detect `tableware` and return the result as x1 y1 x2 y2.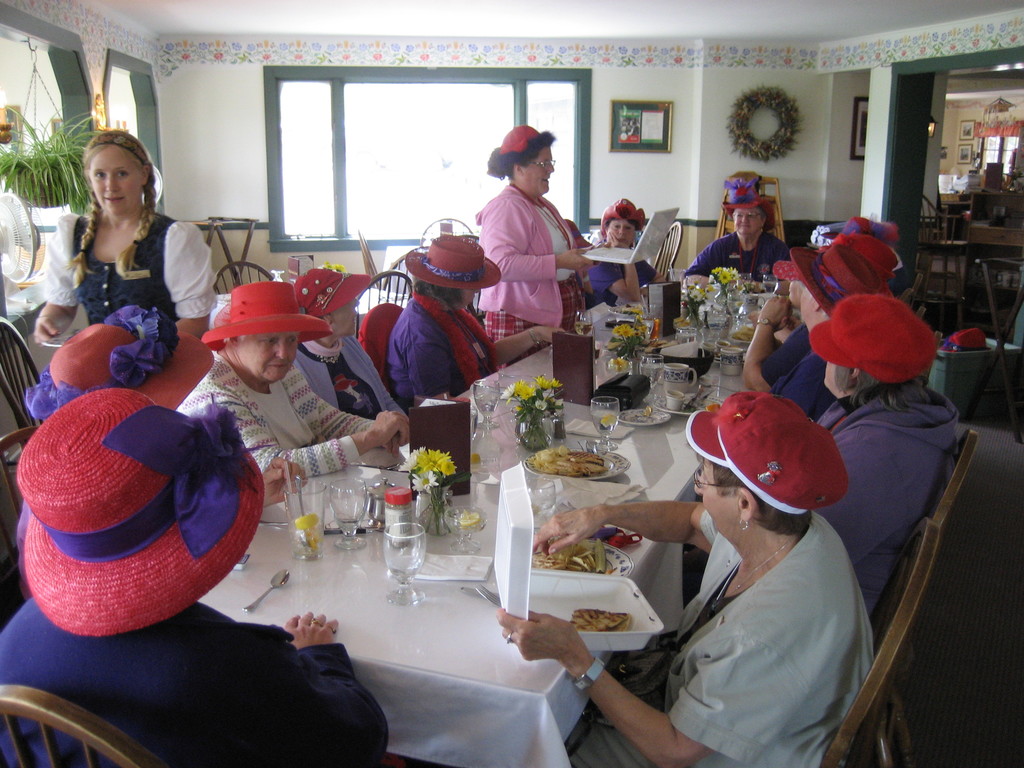
282 479 326 562.
